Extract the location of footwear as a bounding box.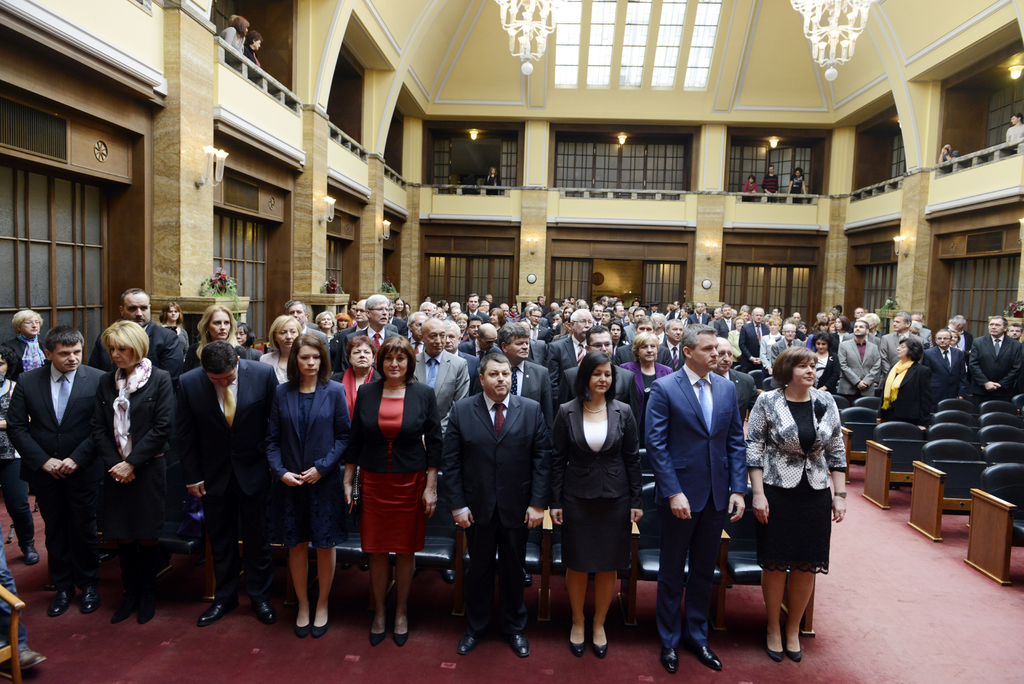
(x1=363, y1=616, x2=392, y2=646).
